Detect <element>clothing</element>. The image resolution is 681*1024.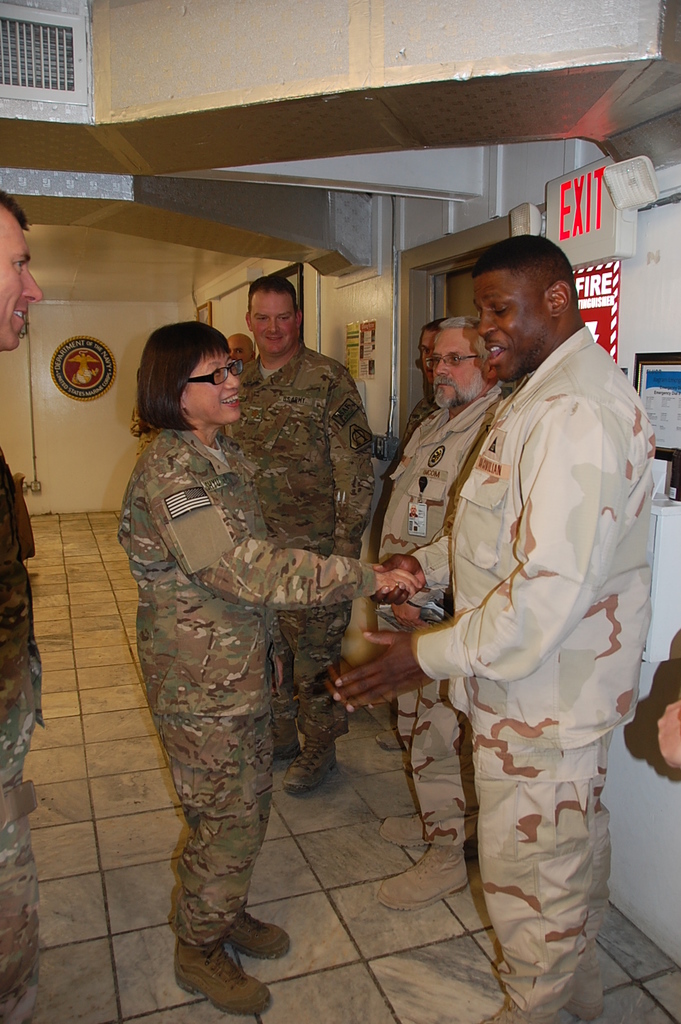
box=[410, 277, 663, 980].
